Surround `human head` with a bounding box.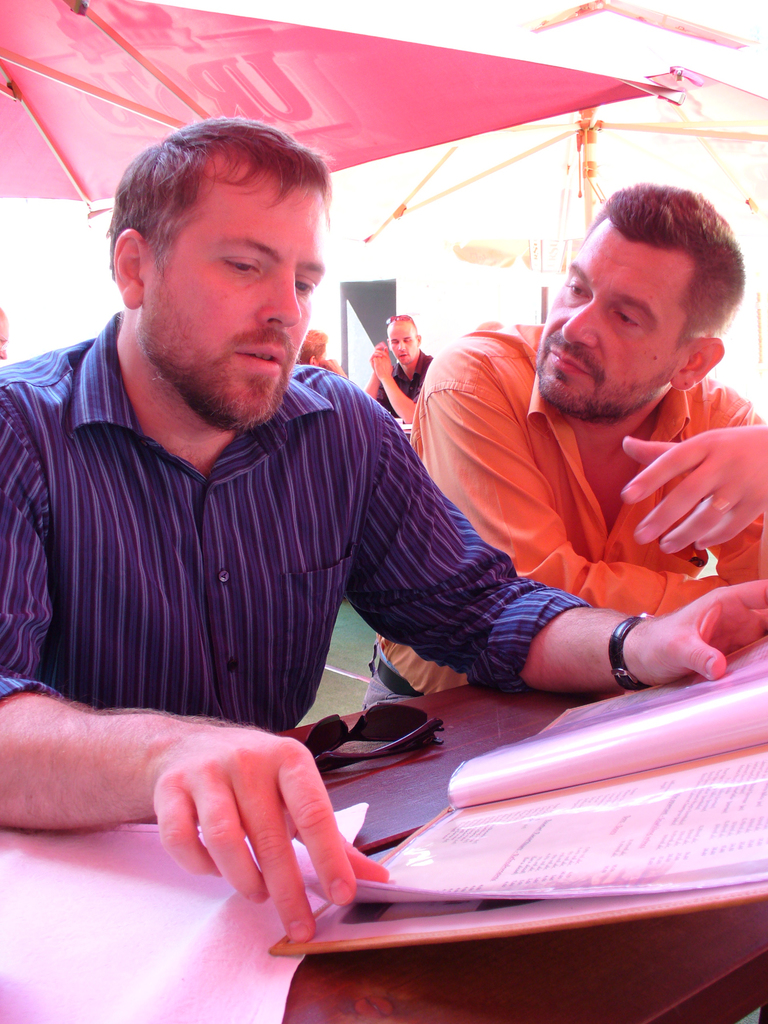
bbox=[531, 182, 746, 415].
